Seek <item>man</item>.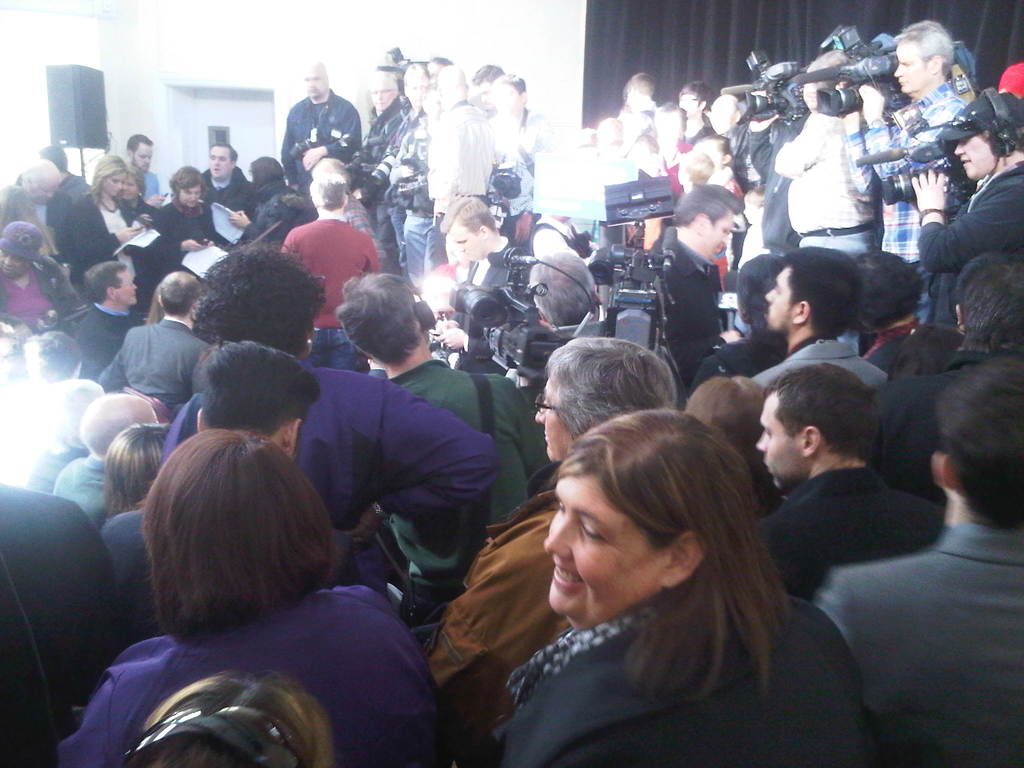
left=331, top=270, right=554, bottom=651.
